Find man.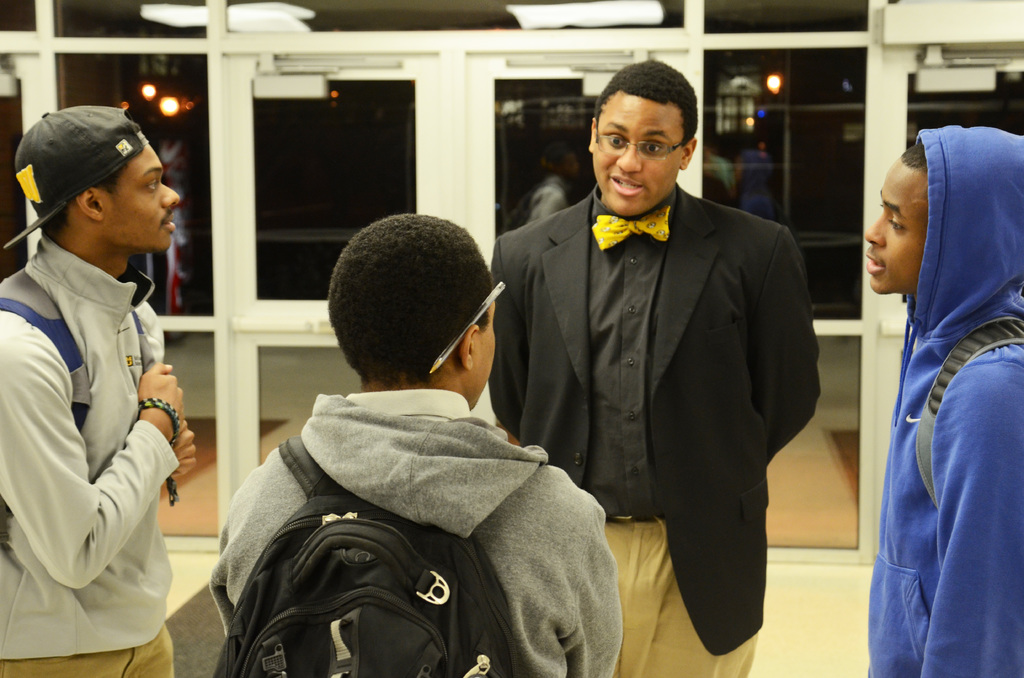
<bbox>200, 213, 620, 677</bbox>.
